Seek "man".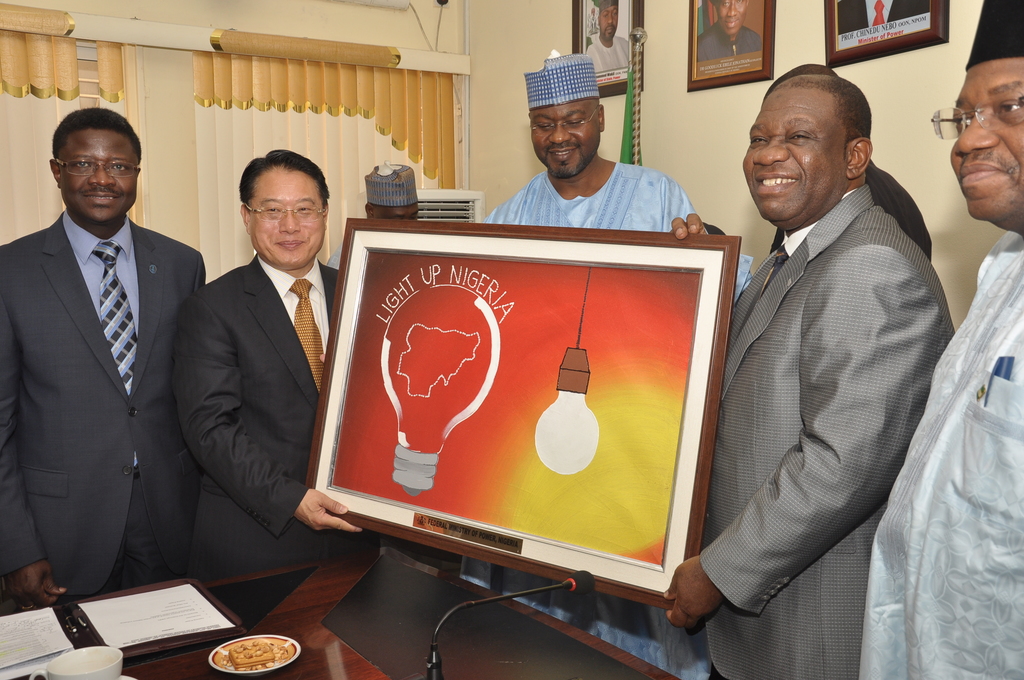
region(584, 0, 631, 72).
